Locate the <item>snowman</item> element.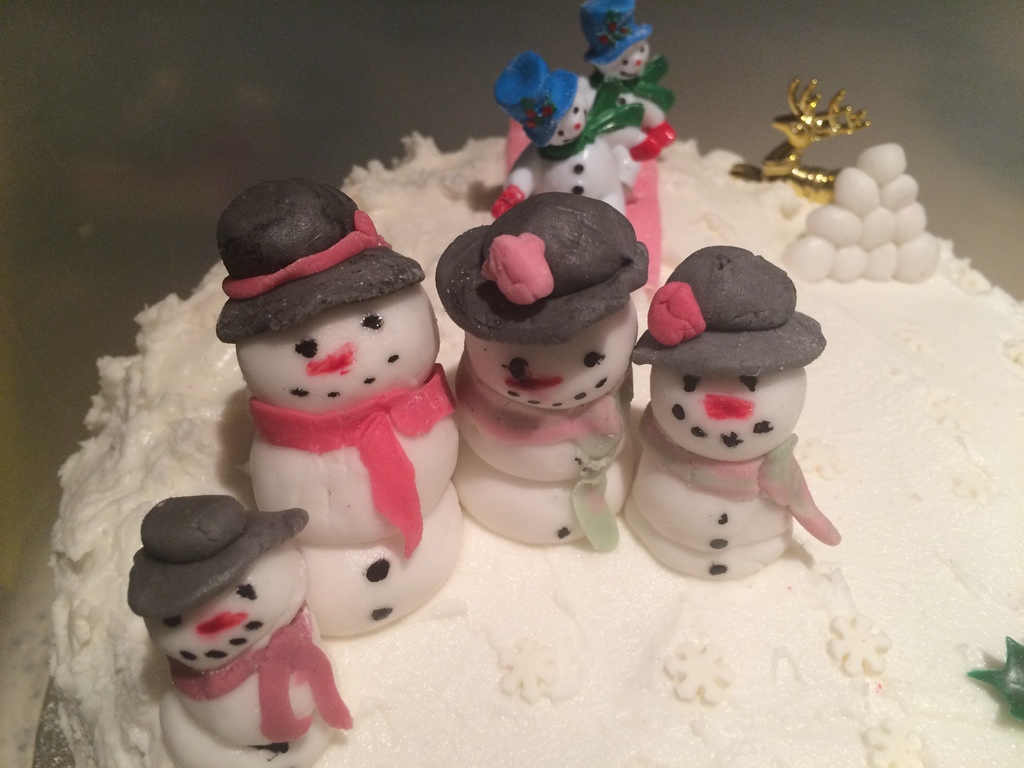
Element bbox: locate(480, 49, 662, 234).
